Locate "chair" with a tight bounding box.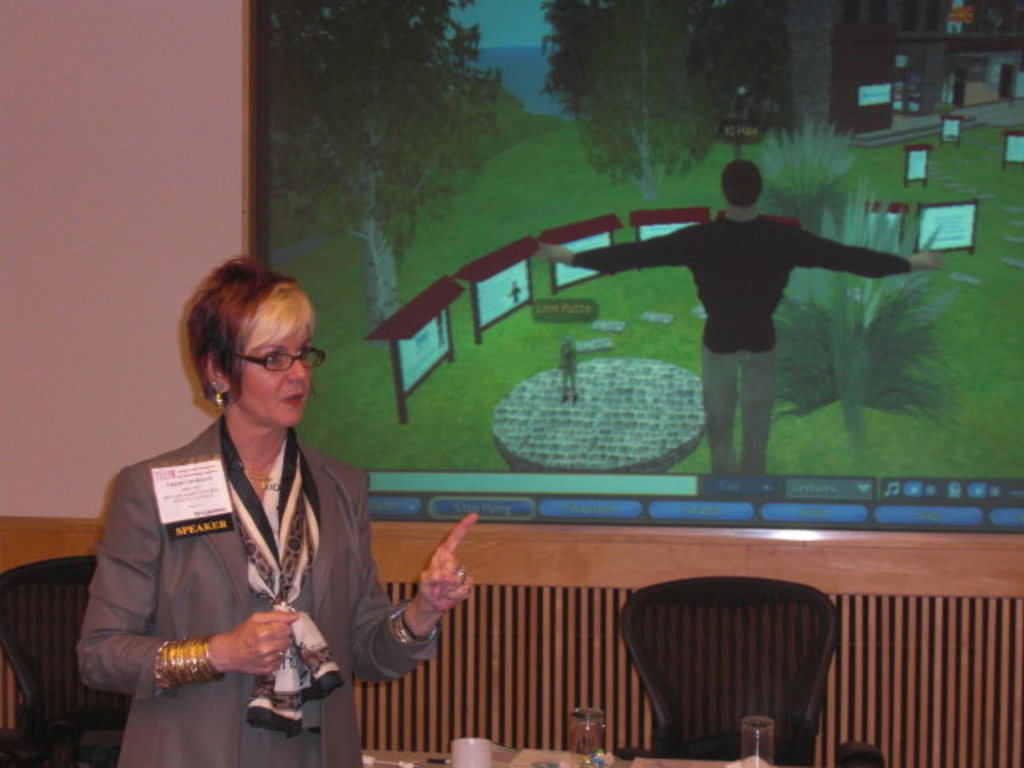
{"left": 0, "top": 555, "right": 134, "bottom": 762}.
